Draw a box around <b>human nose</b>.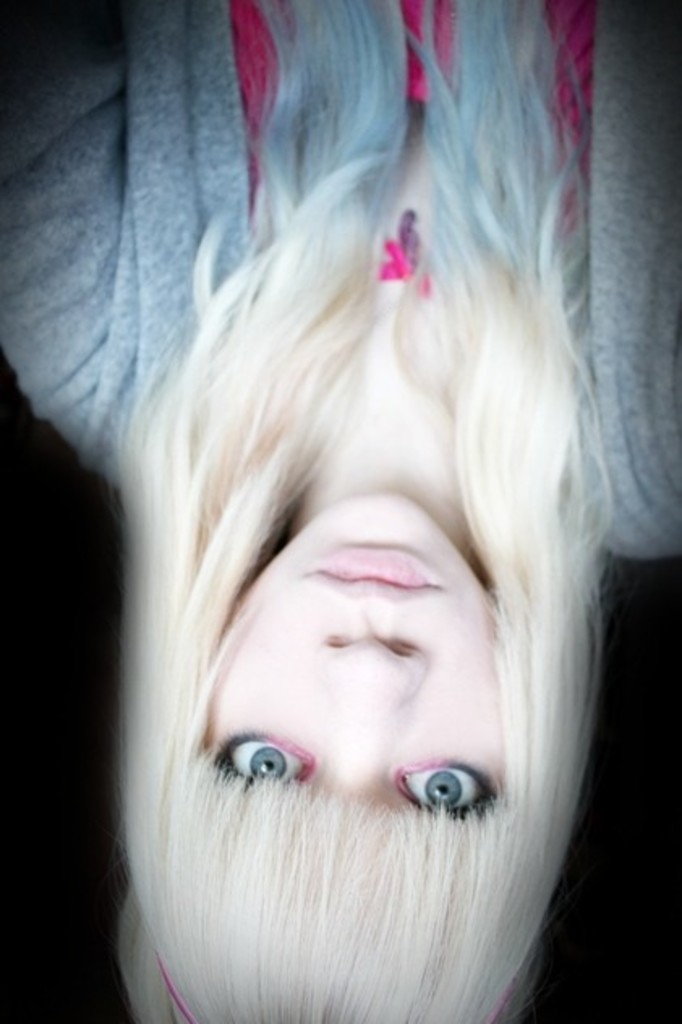
<bbox>311, 630, 429, 786</bbox>.
